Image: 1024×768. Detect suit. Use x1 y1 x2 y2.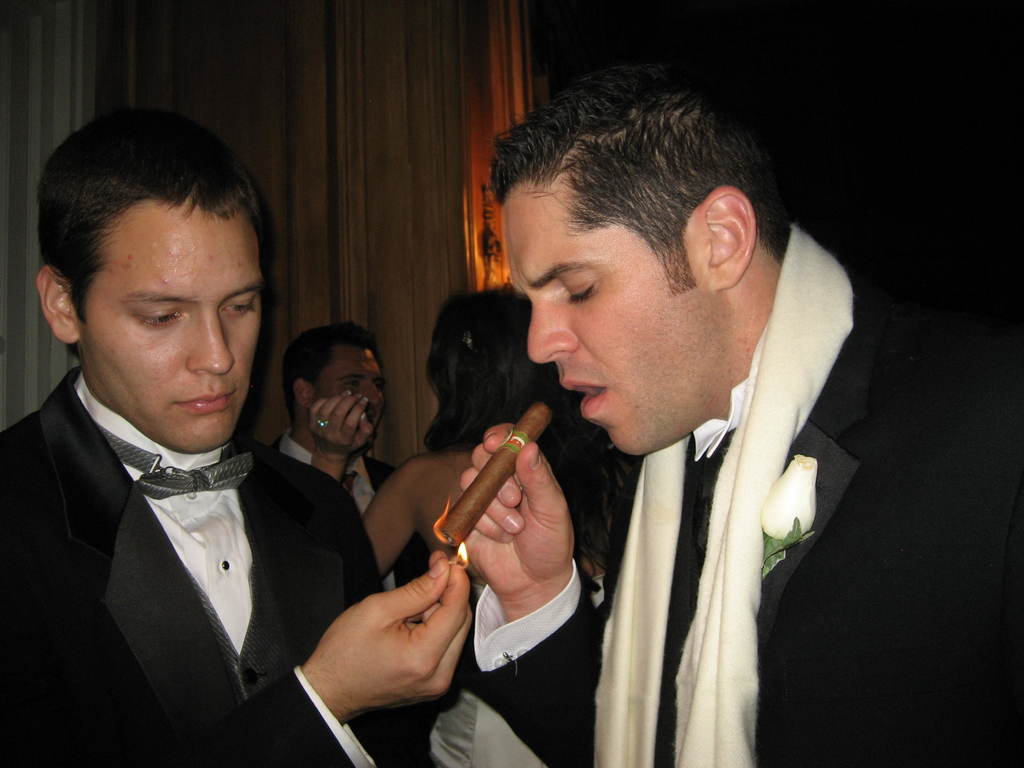
479 274 1023 767.
